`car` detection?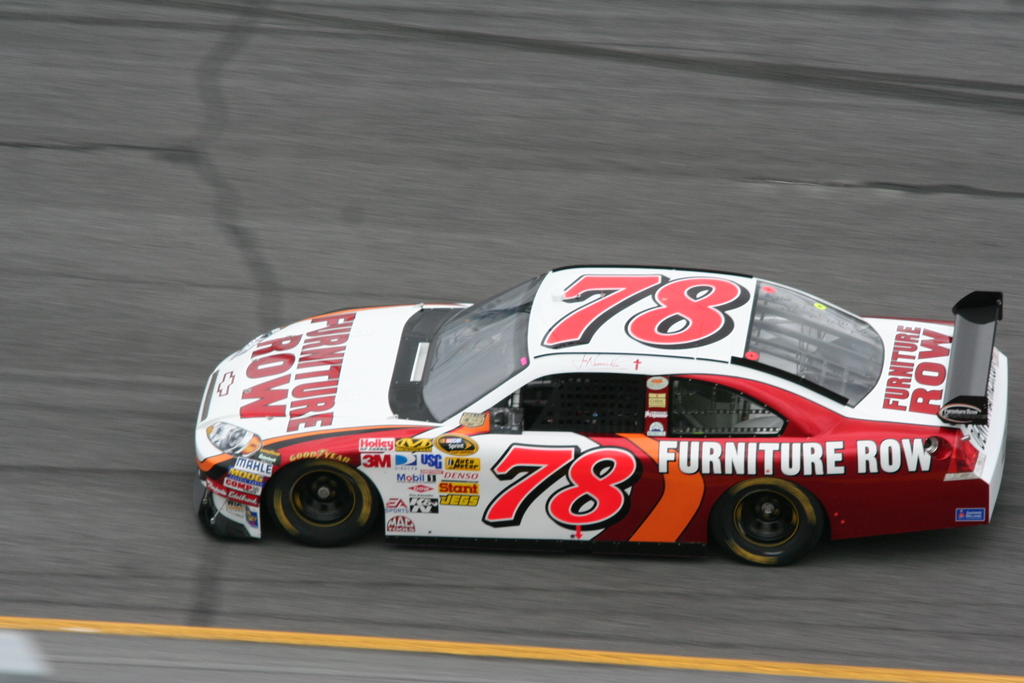
177 265 999 564
